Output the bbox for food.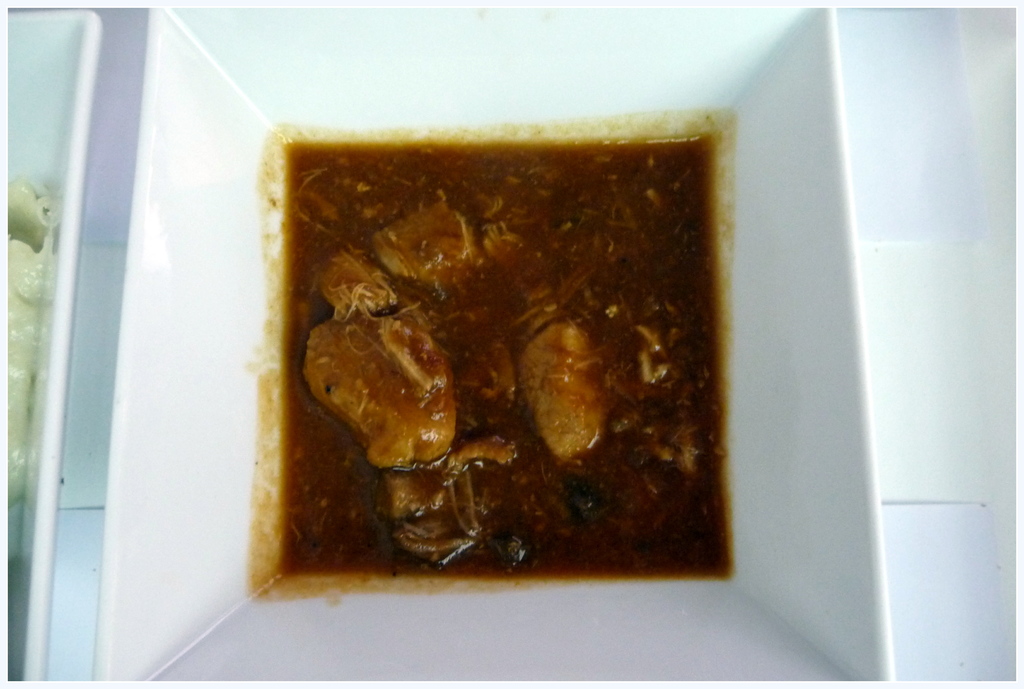
<box>256,116,748,585</box>.
